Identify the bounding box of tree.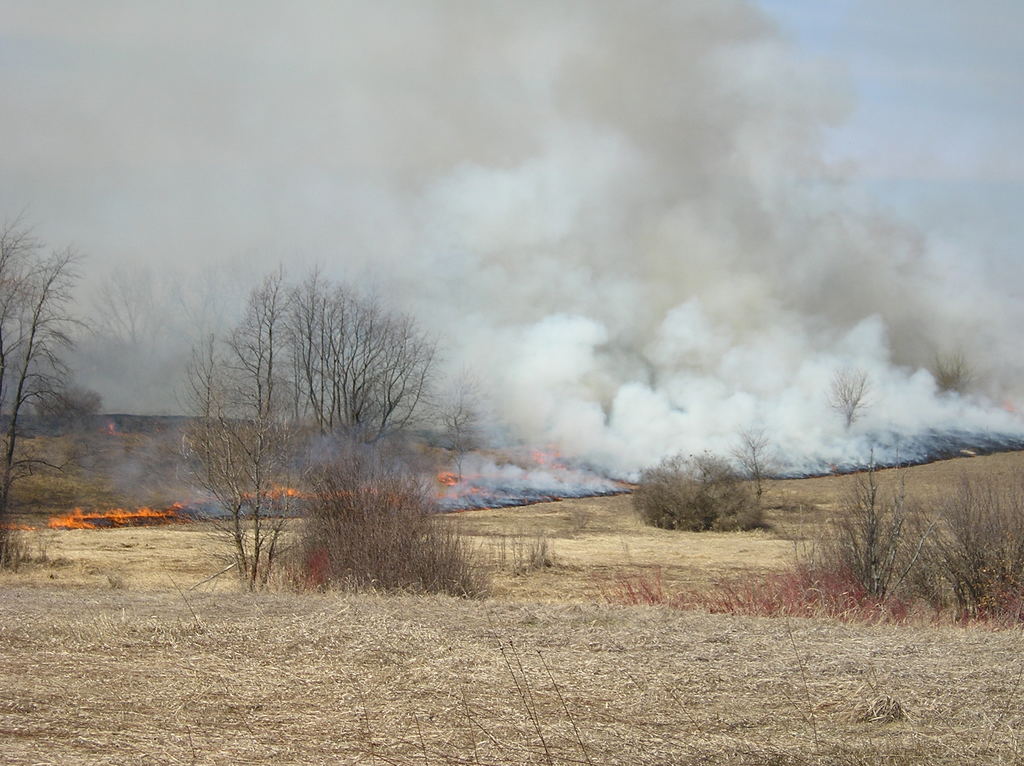
{"x1": 161, "y1": 257, "x2": 470, "y2": 571}.
